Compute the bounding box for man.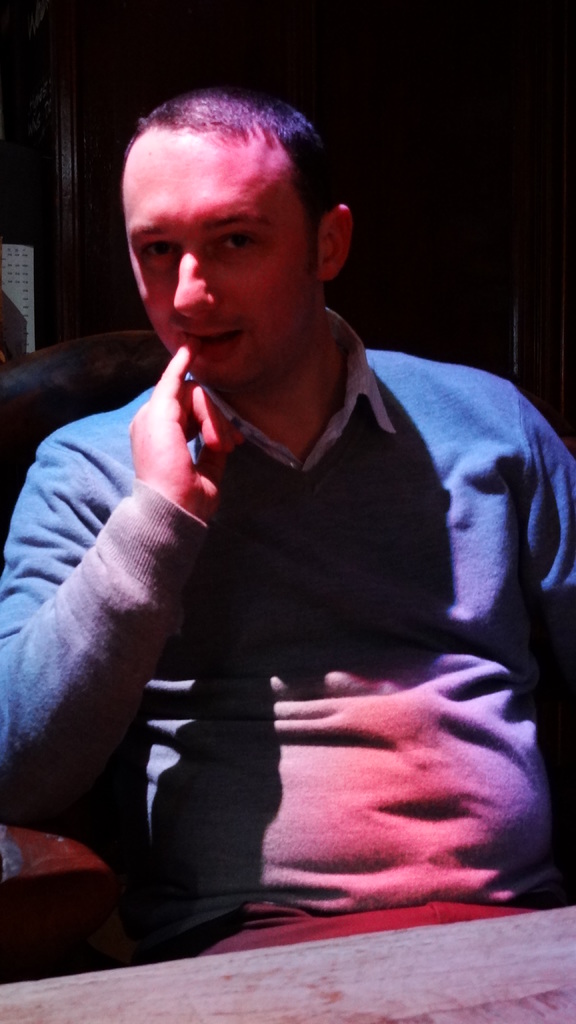
crop(0, 83, 575, 959).
